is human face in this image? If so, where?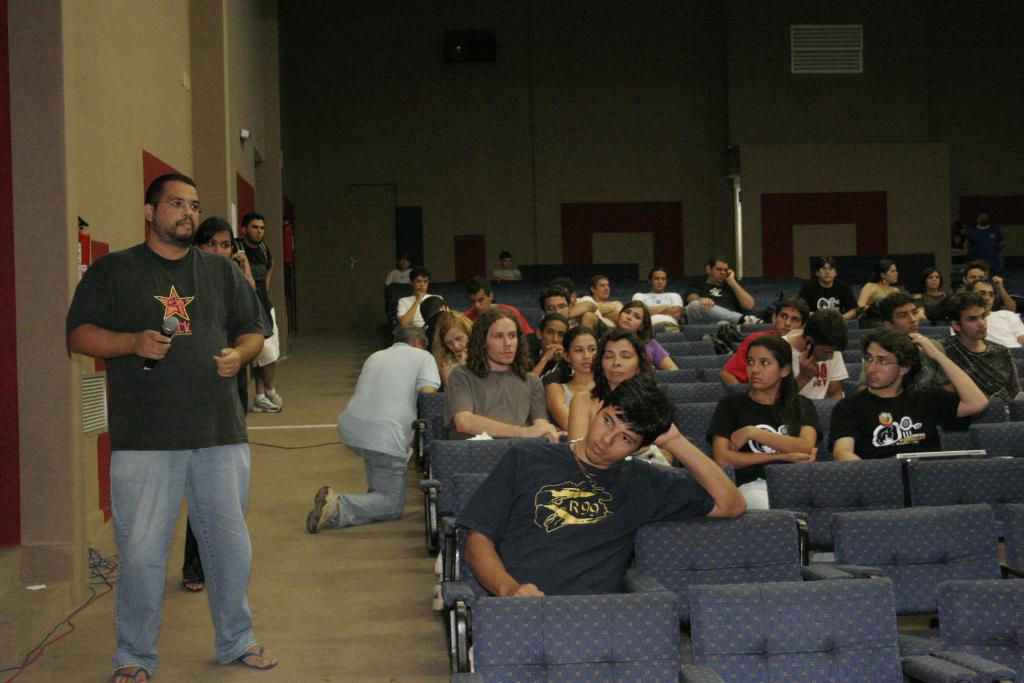
Yes, at [left=971, top=282, right=995, bottom=311].
